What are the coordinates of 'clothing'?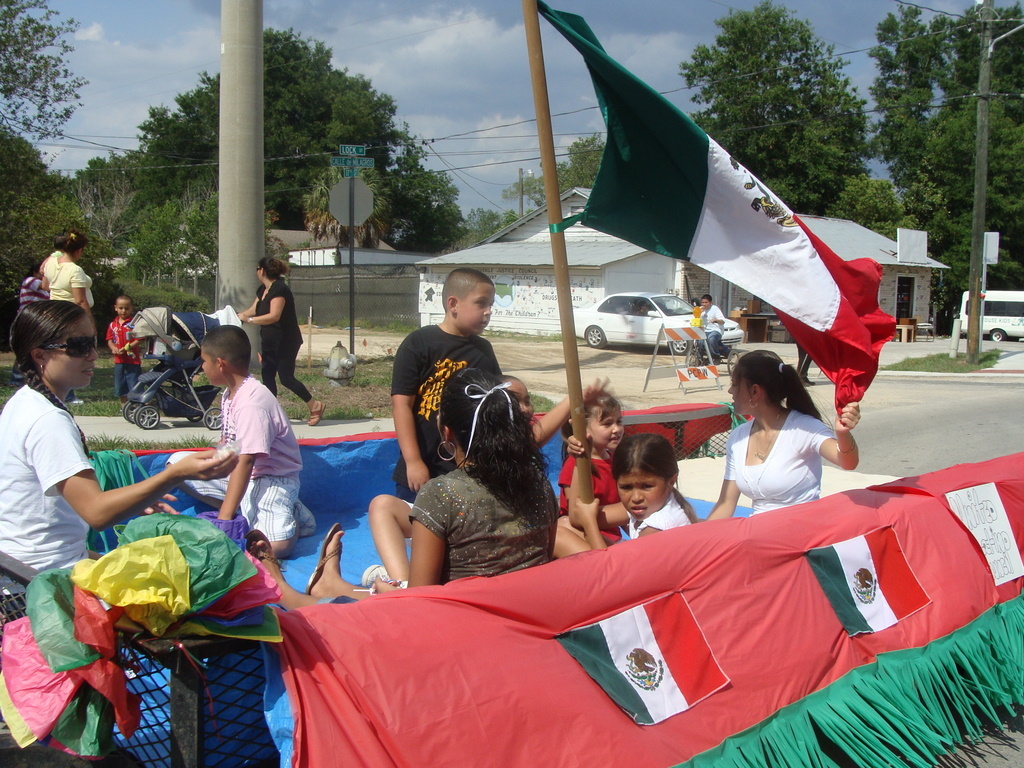
detection(253, 279, 311, 404).
